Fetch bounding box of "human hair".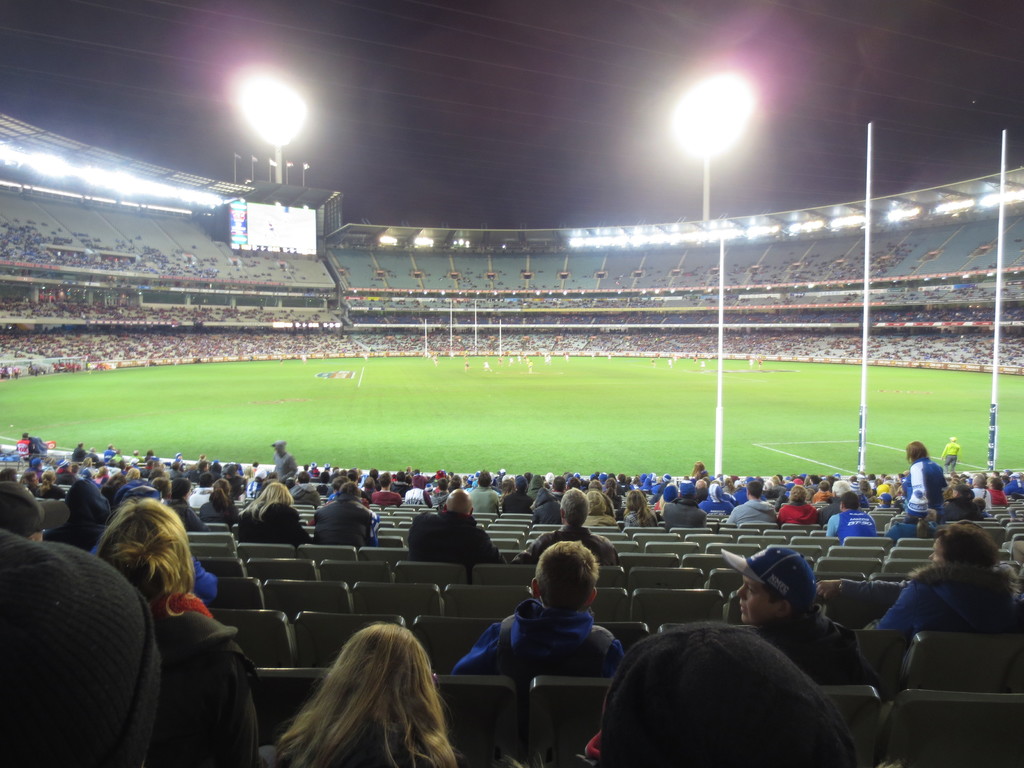
Bbox: rect(907, 440, 931, 463).
